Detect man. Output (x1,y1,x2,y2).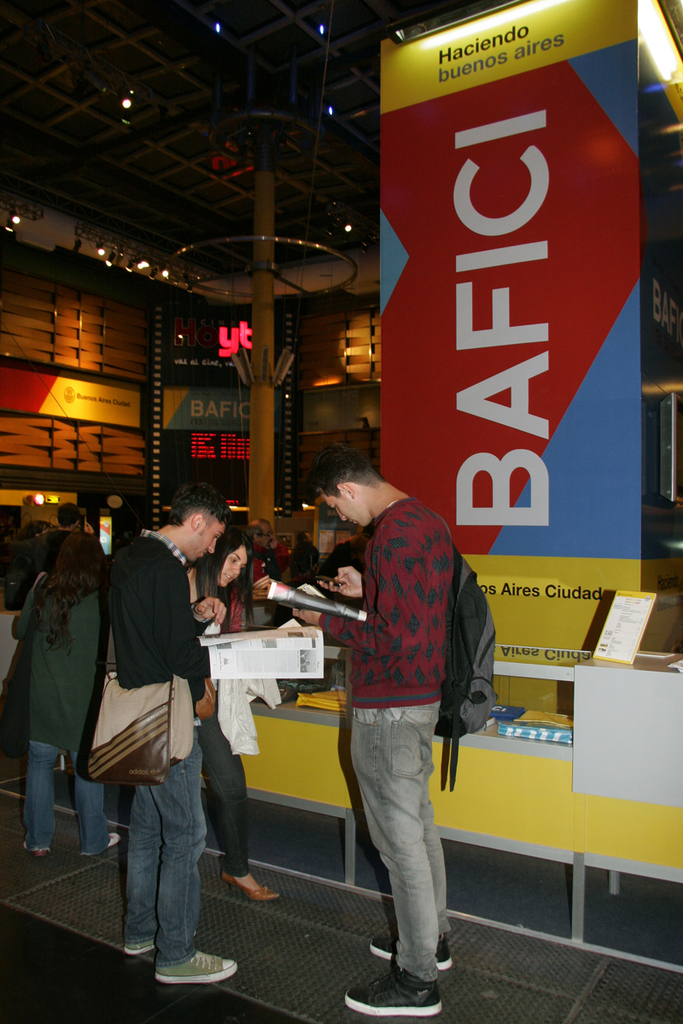
(298,423,490,1006).
